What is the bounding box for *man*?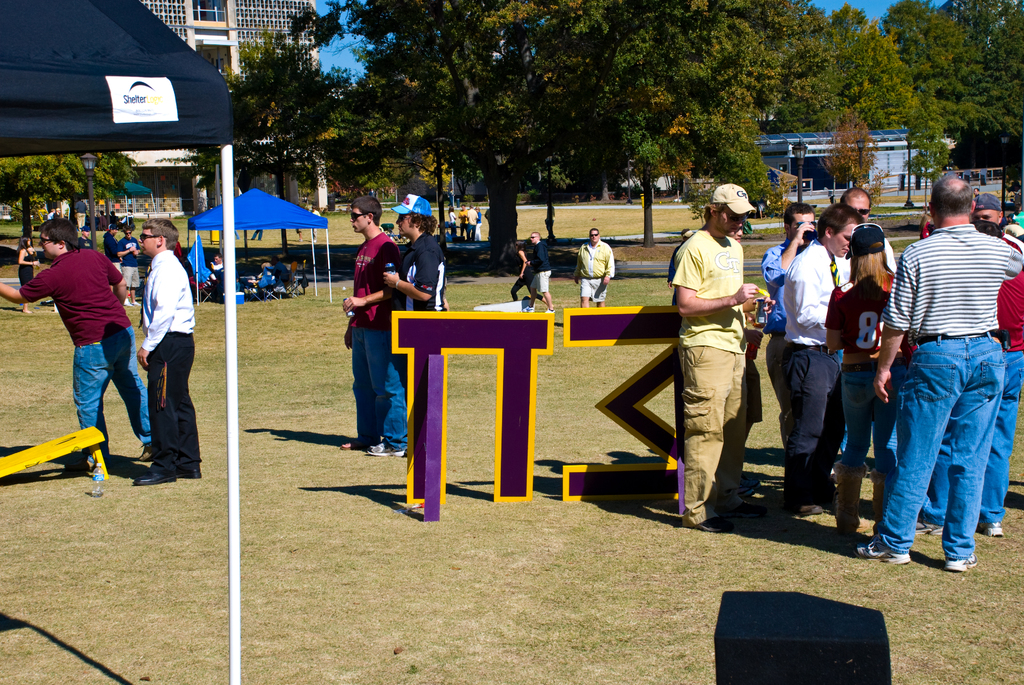
box=[772, 204, 859, 516].
